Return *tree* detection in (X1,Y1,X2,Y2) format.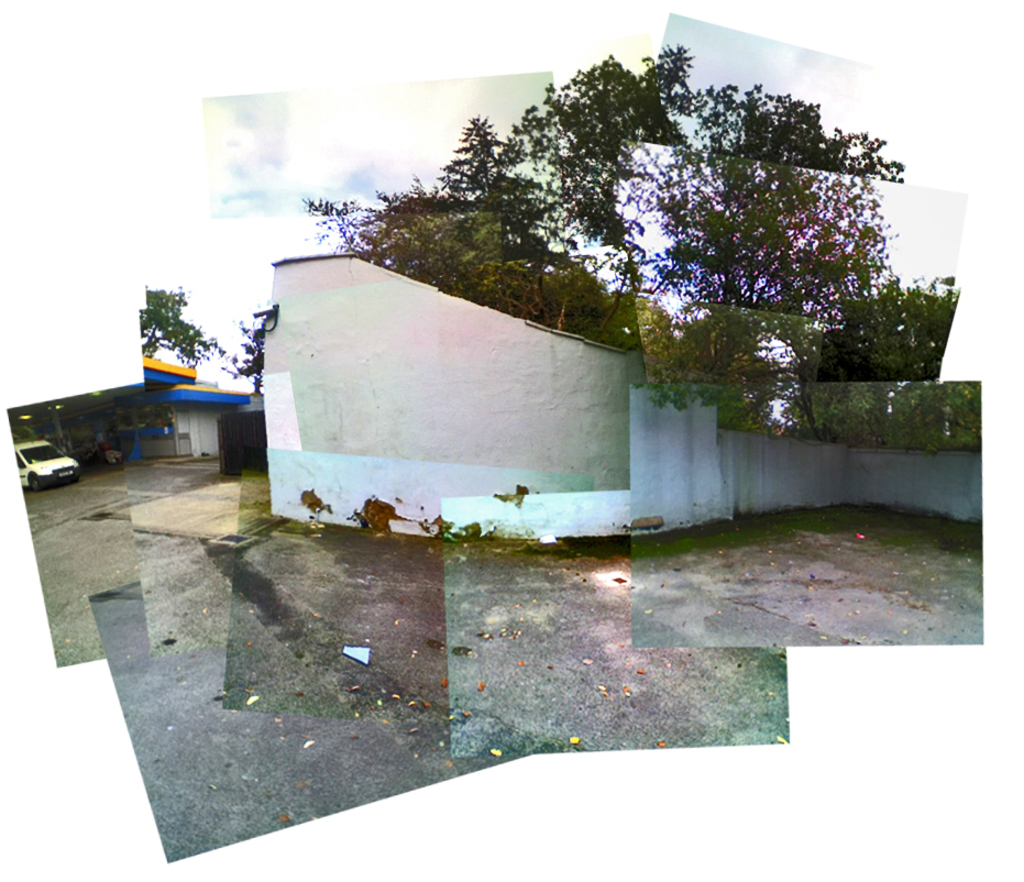
(225,304,274,394).
